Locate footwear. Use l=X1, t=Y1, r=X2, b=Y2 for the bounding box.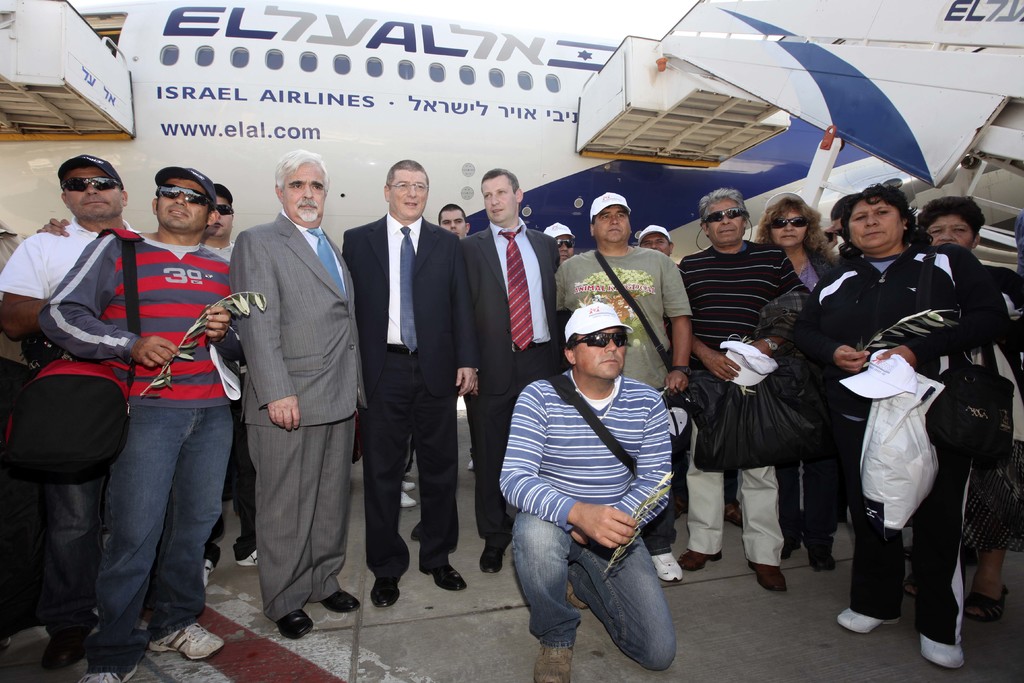
l=317, t=587, r=358, b=612.
